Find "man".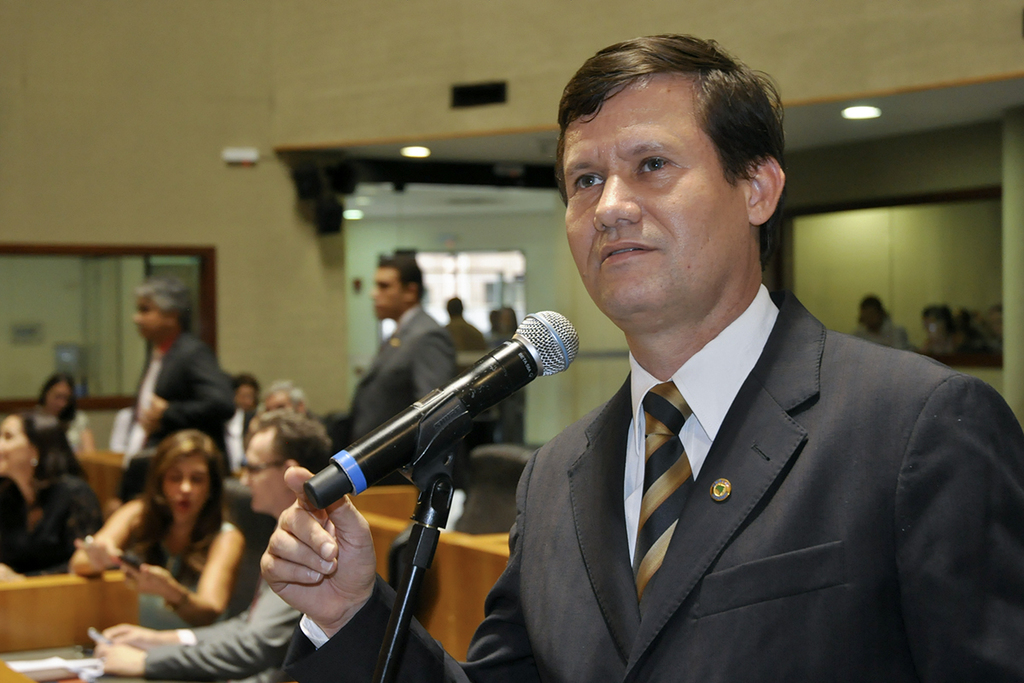
439 297 503 456.
